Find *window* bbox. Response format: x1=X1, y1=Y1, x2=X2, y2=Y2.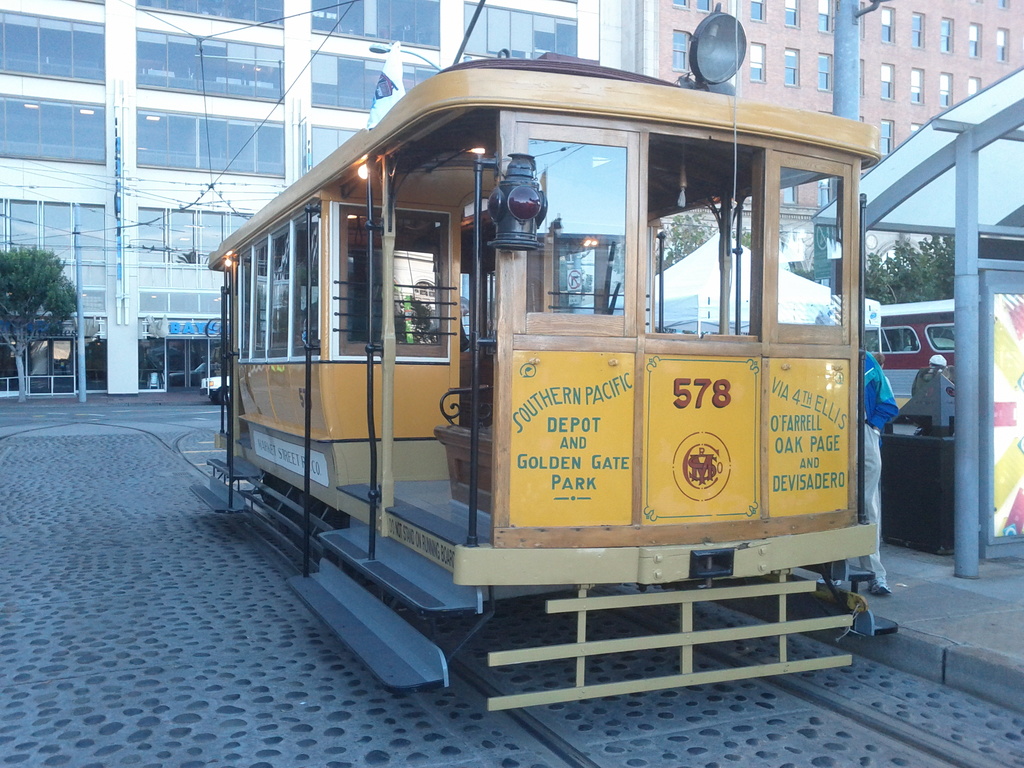
x1=746, y1=43, x2=766, y2=83.
